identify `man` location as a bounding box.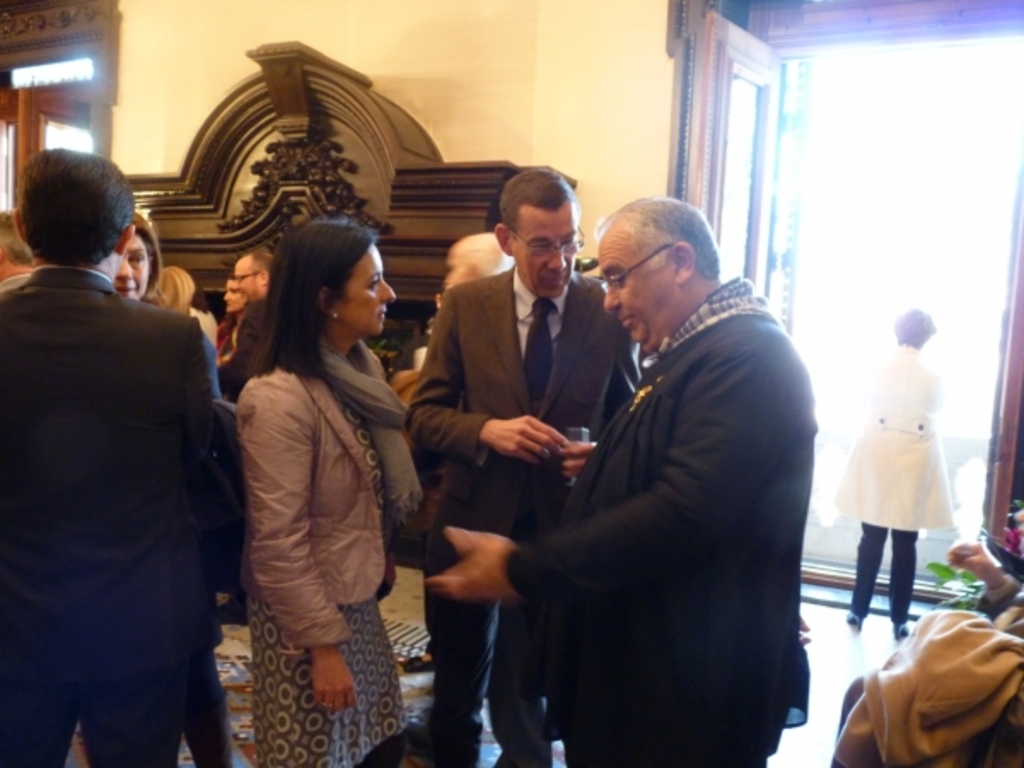
(217,247,273,623).
